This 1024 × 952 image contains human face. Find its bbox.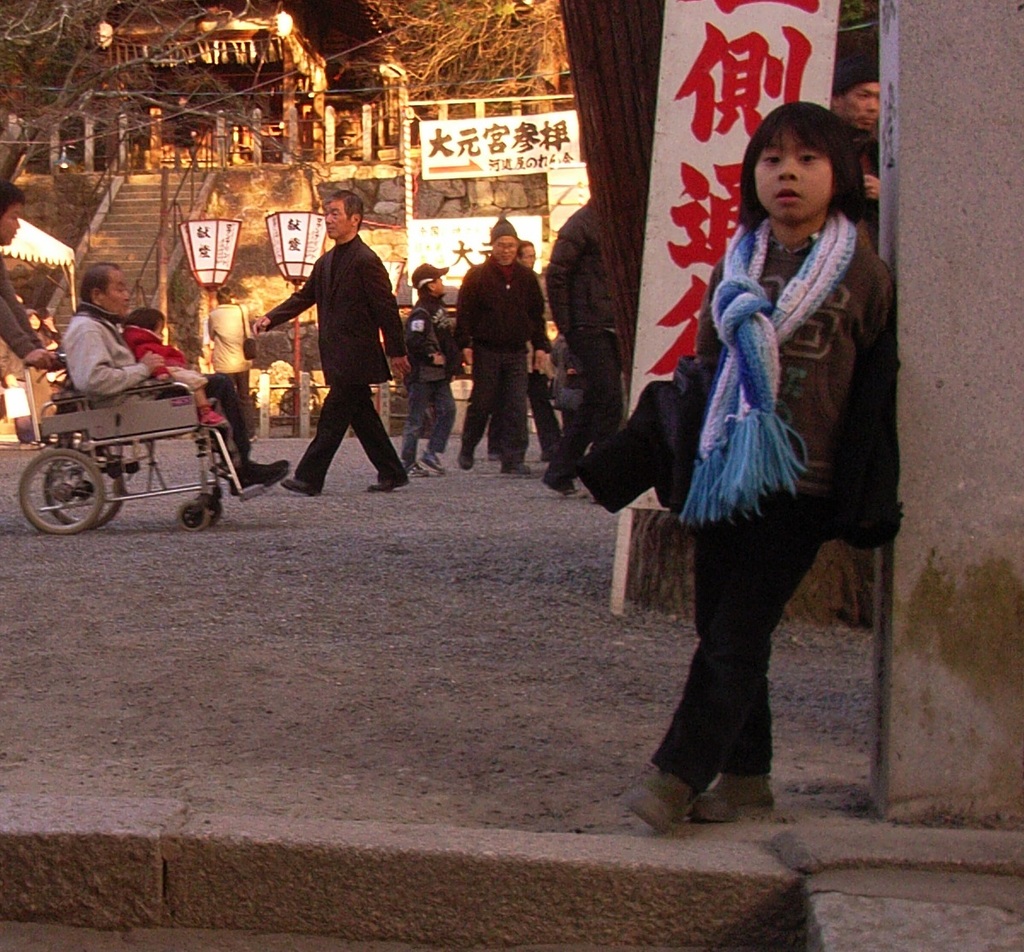
select_region(102, 270, 129, 316).
